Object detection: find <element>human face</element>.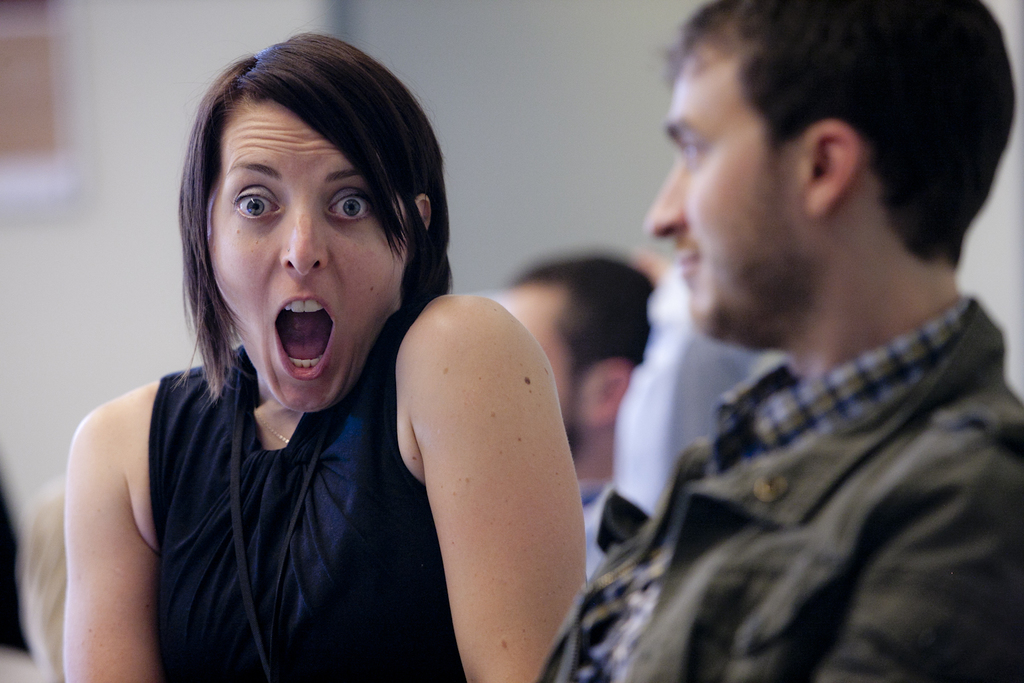
x1=205, y1=98, x2=411, y2=416.
